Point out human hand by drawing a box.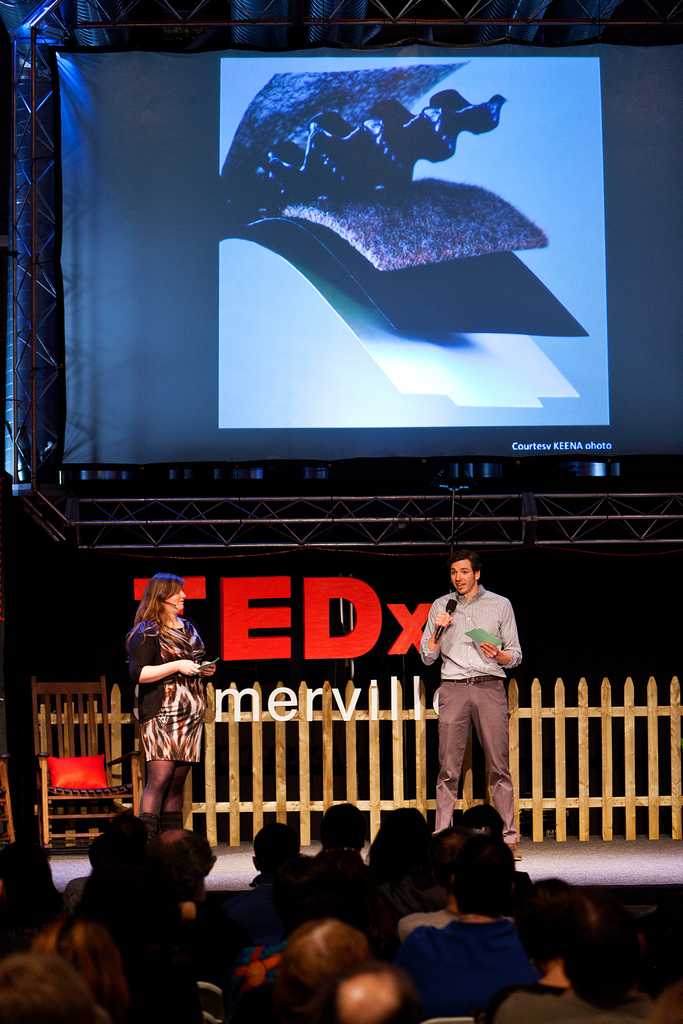
bbox=[201, 659, 216, 680].
